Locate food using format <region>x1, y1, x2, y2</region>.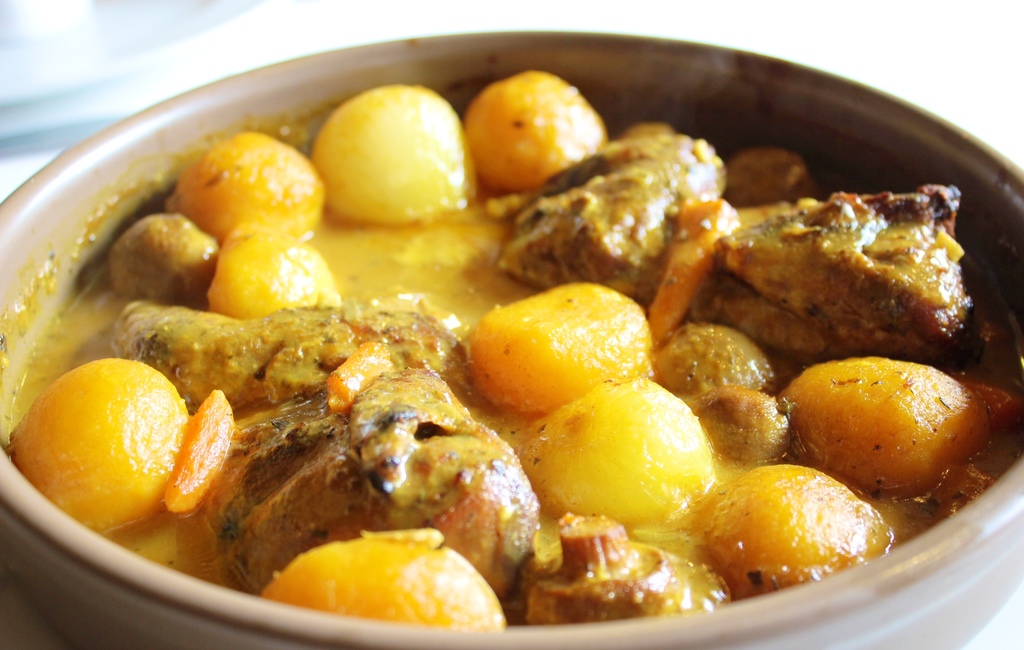
<region>4, 353, 191, 528</region>.
